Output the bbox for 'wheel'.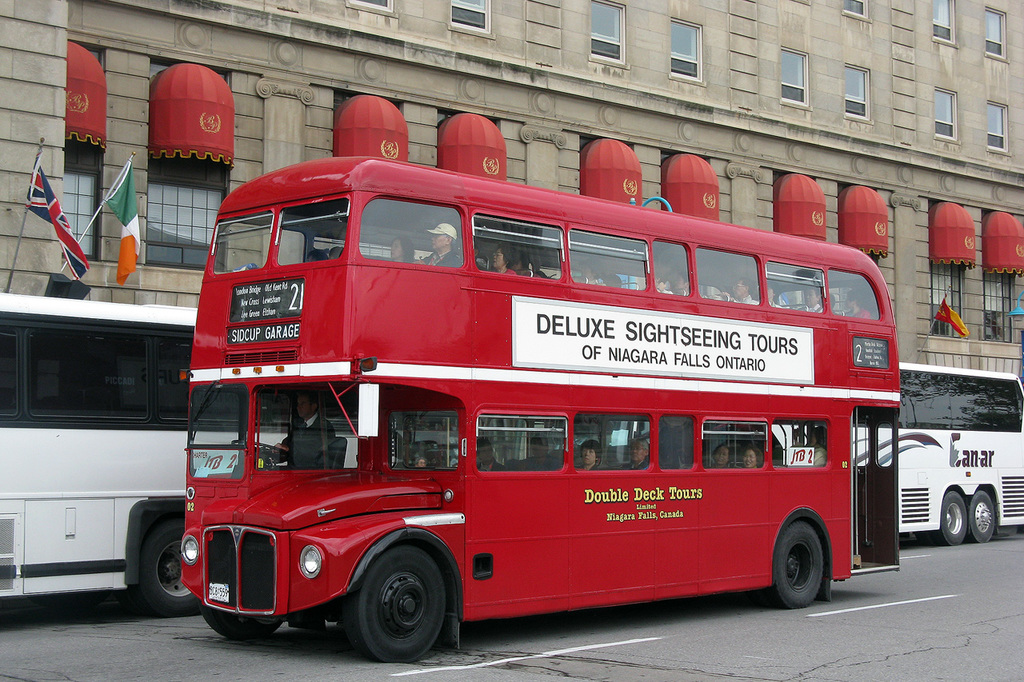
box=[936, 491, 966, 544].
